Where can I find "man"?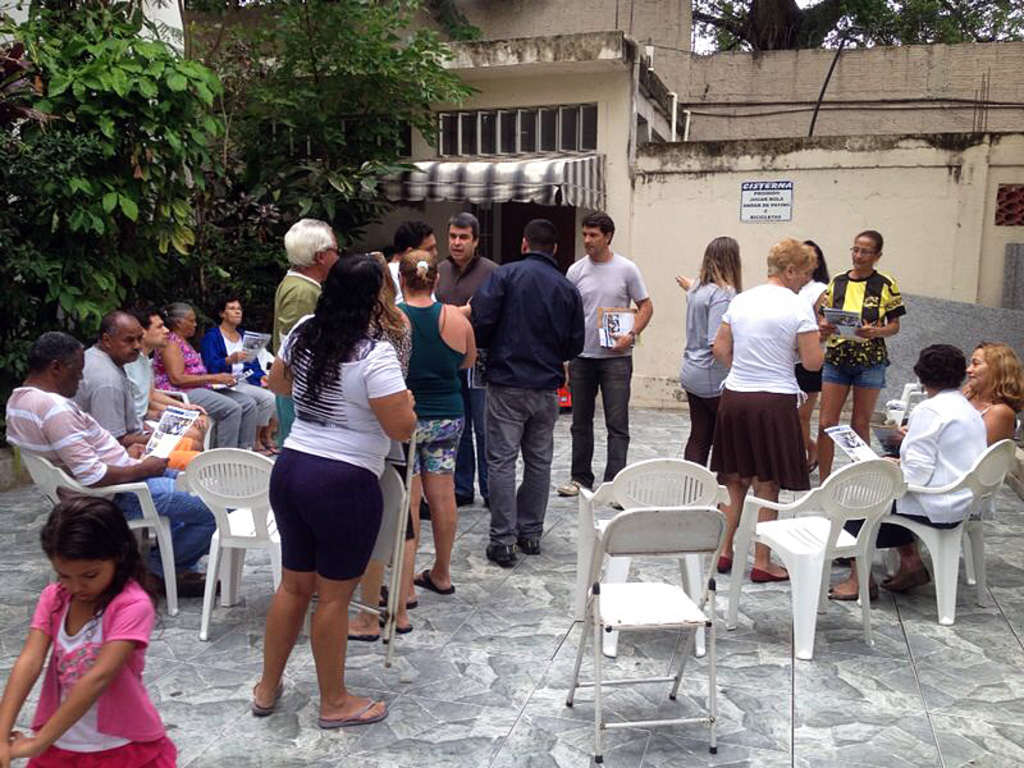
You can find it at select_region(74, 308, 201, 471).
